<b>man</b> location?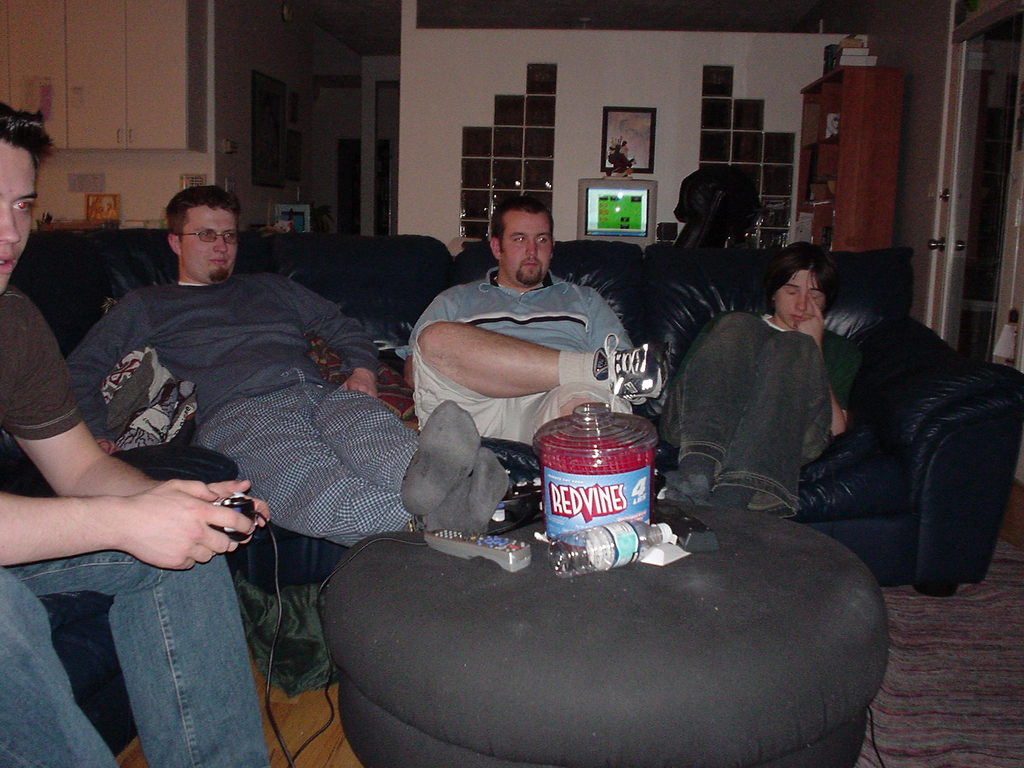
select_region(399, 193, 673, 451)
